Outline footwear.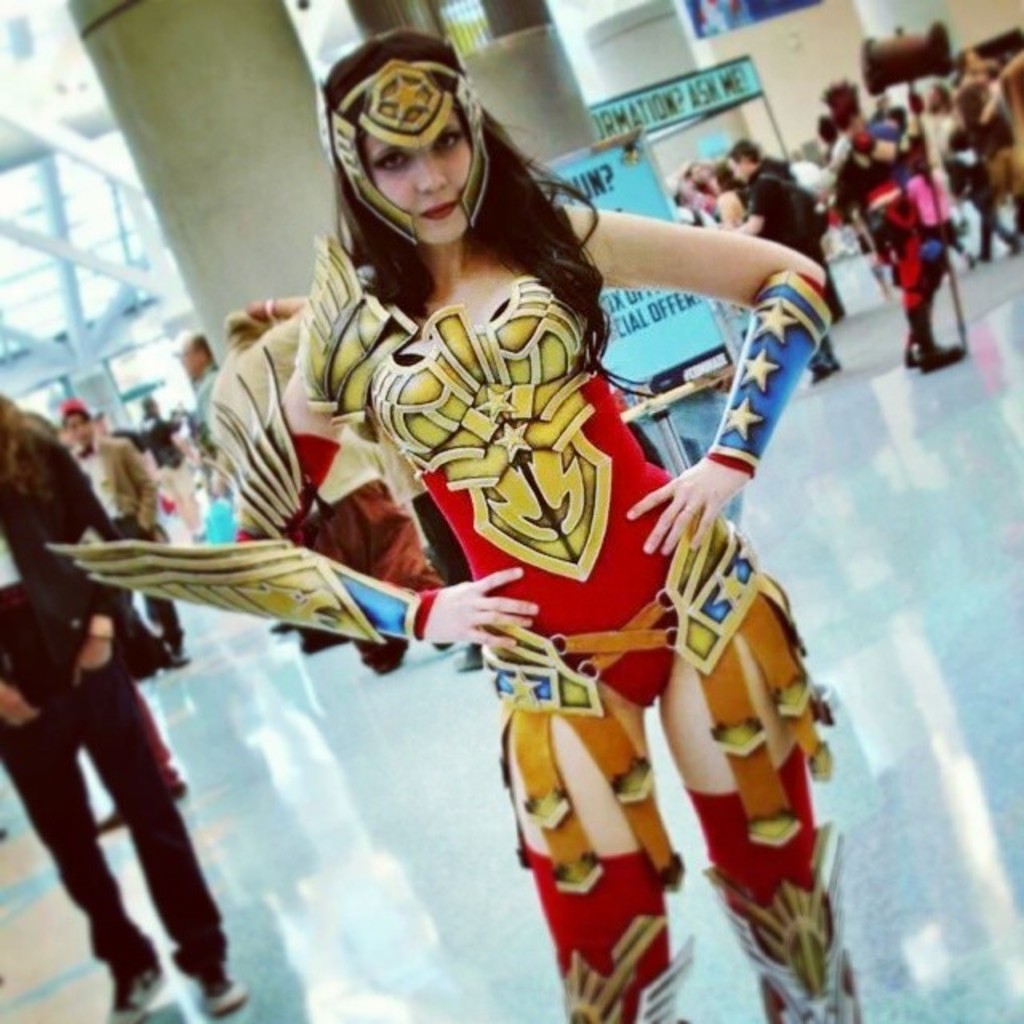
Outline: <region>166, 786, 192, 810</region>.
